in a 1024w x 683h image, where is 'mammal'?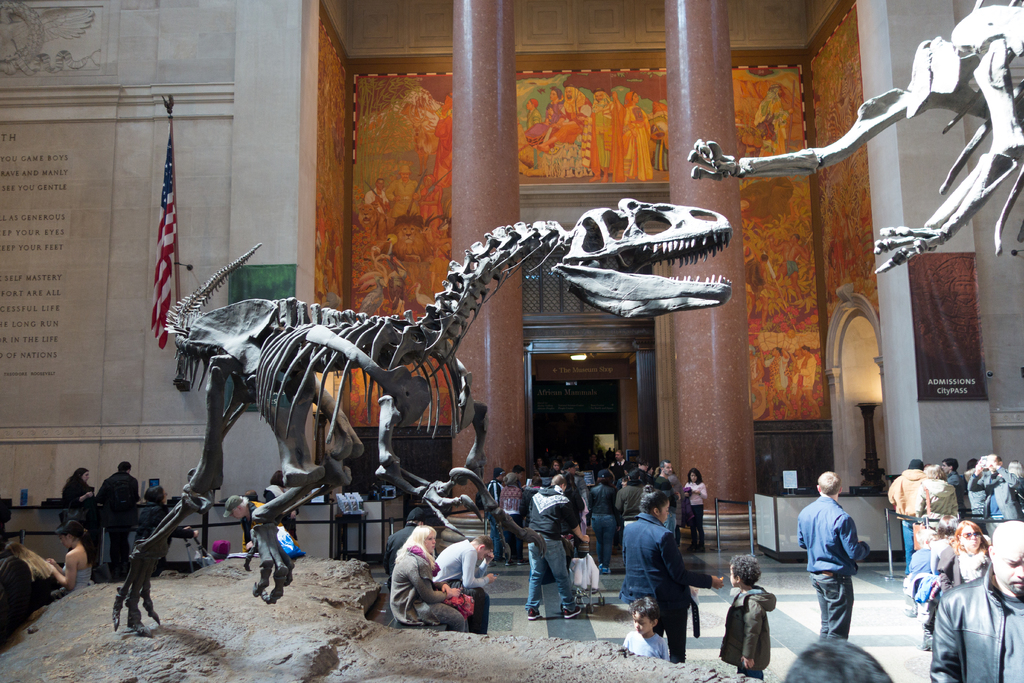
locate(136, 484, 200, 576).
